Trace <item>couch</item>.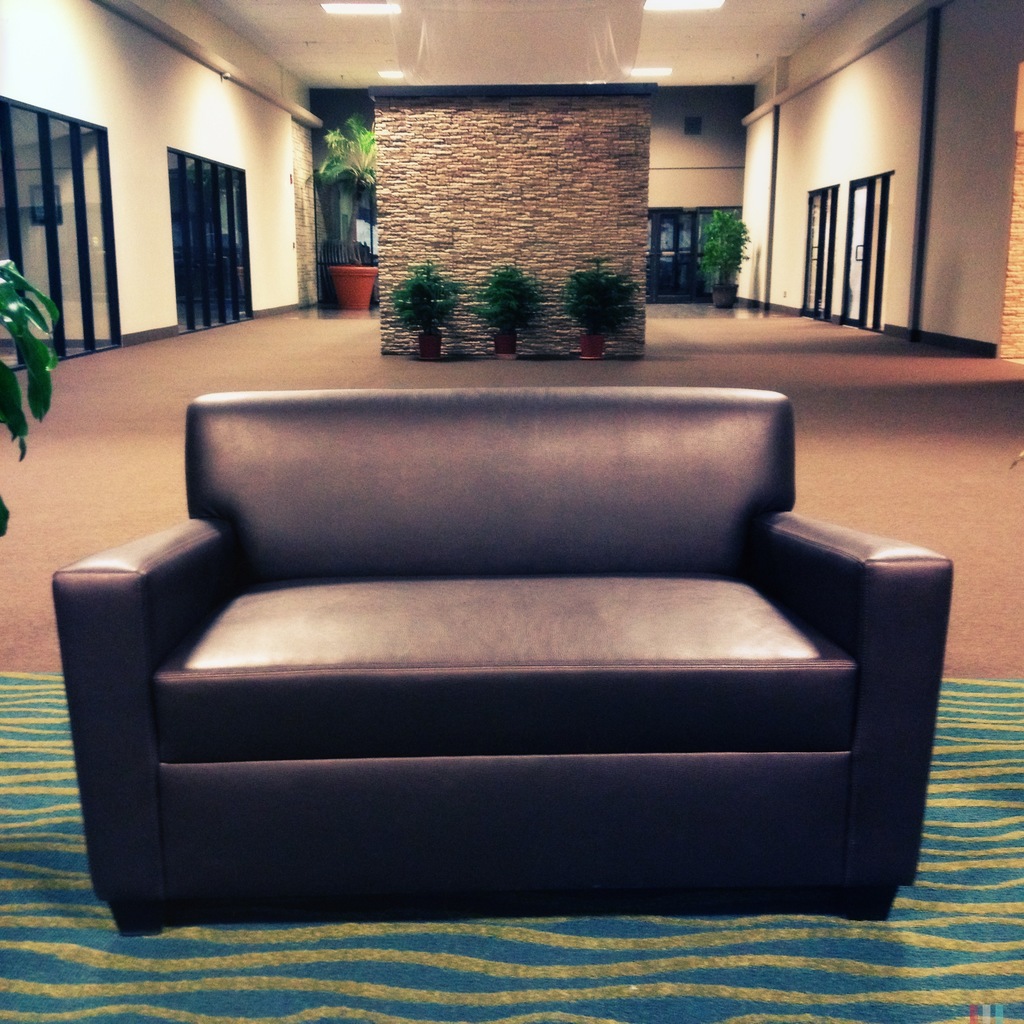
Traced to bbox=(48, 389, 957, 941).
